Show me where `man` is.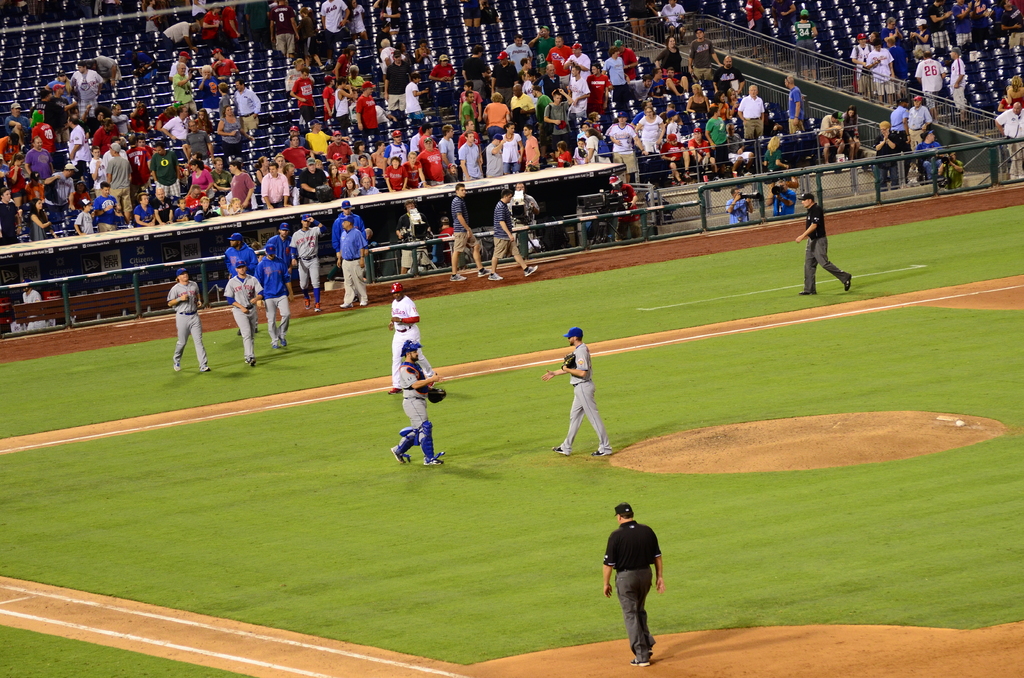
`man` is at rect(996, 102, 1023, 180).
